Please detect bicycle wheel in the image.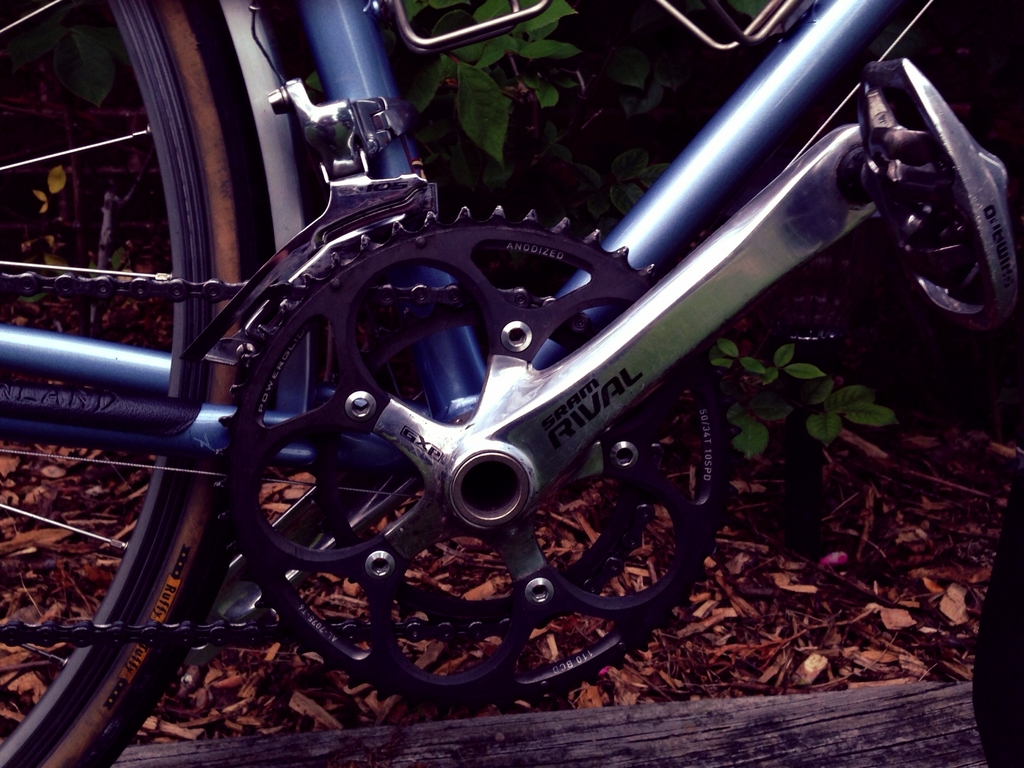
{"x1": 0, "y1": 0, "x2": 261, "y2": 767}.
